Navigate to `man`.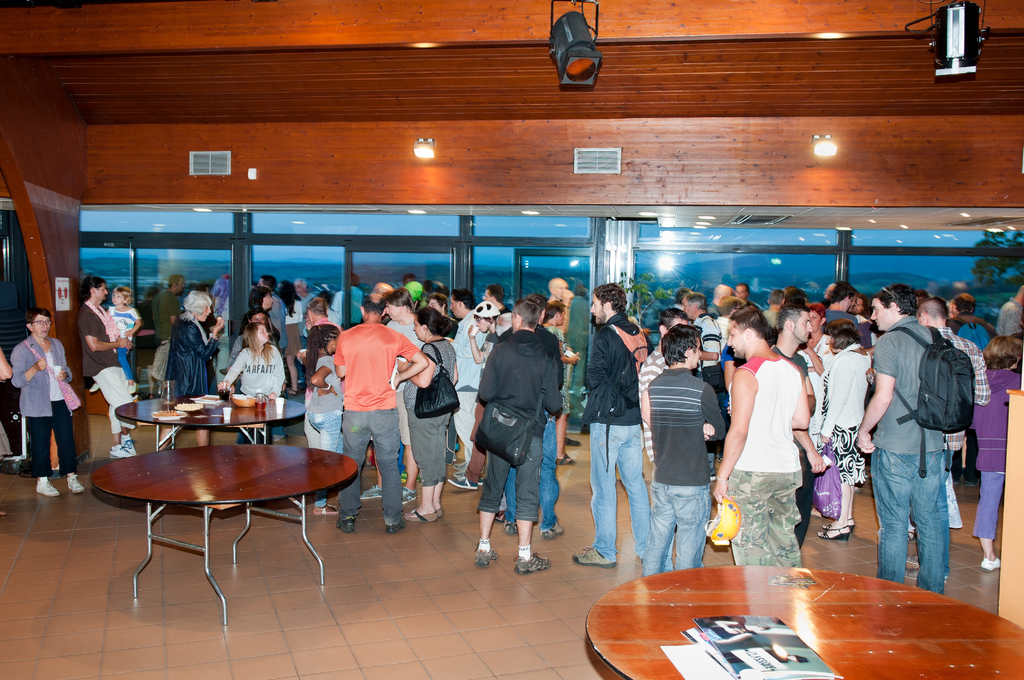
Navigation target: x1=909 y1=298 x2=991 y2=579.
